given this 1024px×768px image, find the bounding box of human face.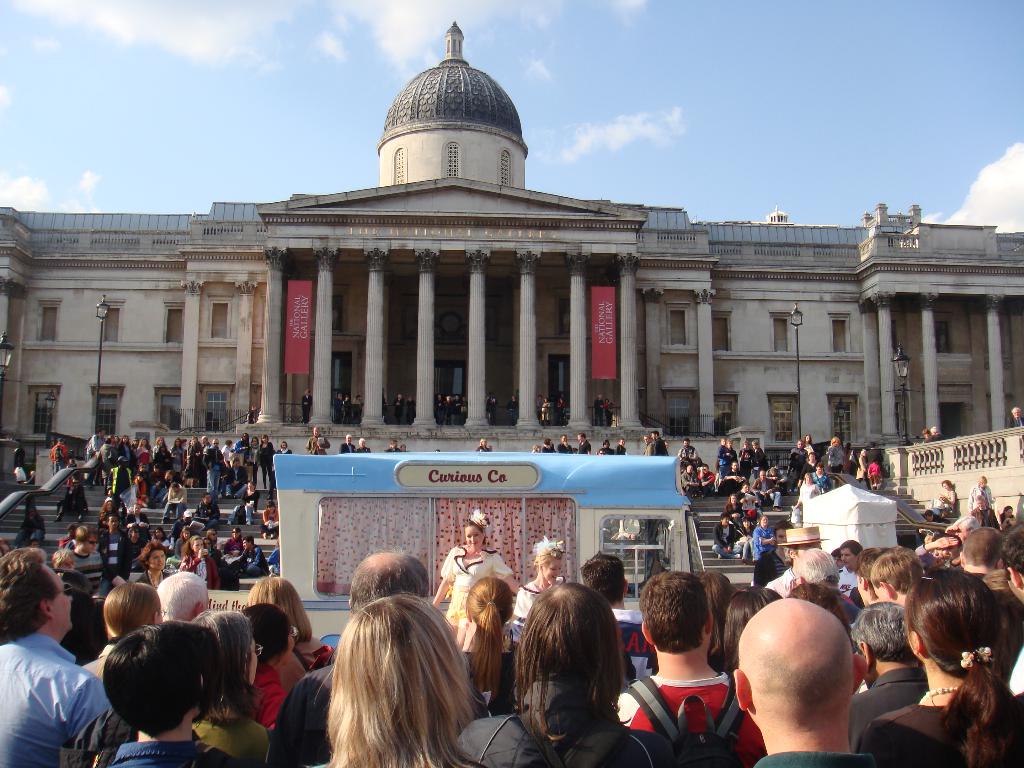
crop(745, 522, 754, 524).
